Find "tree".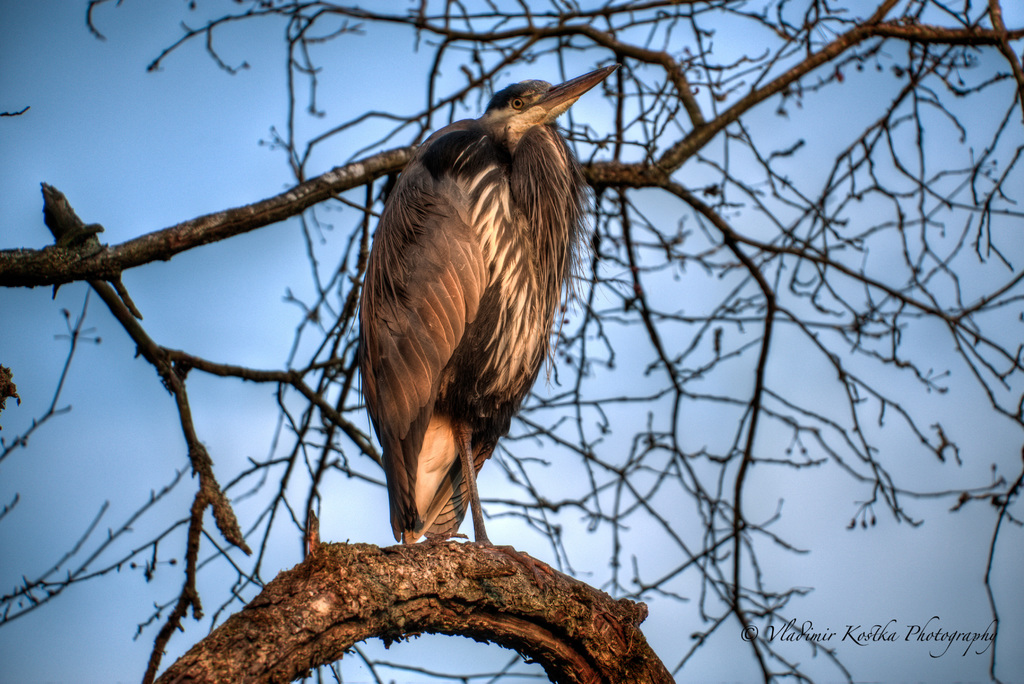
[left=0, top=0, right=1023, bottom=683].
